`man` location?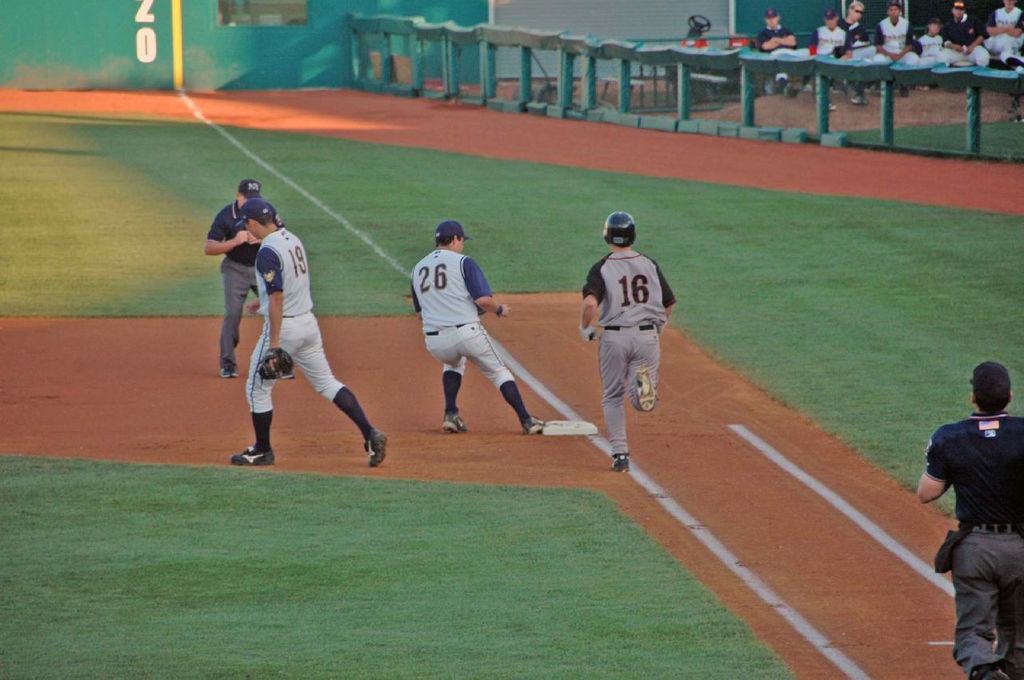
BBox(869, 0, 925, 96)
